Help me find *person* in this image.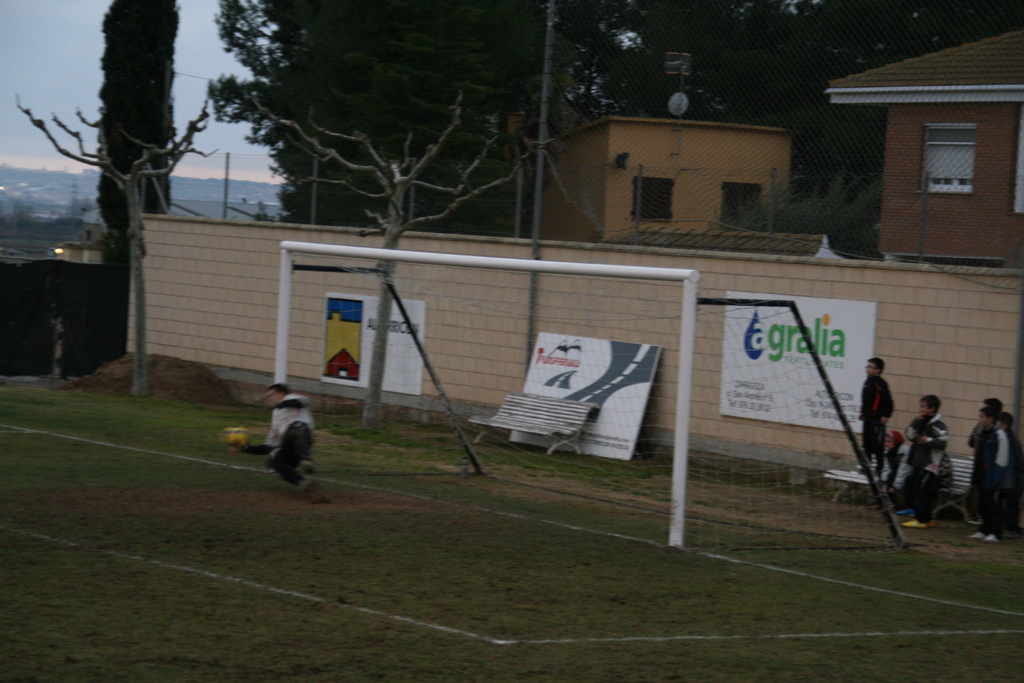
Found it: x1=248, y1=386, x2=317, y2=500.
